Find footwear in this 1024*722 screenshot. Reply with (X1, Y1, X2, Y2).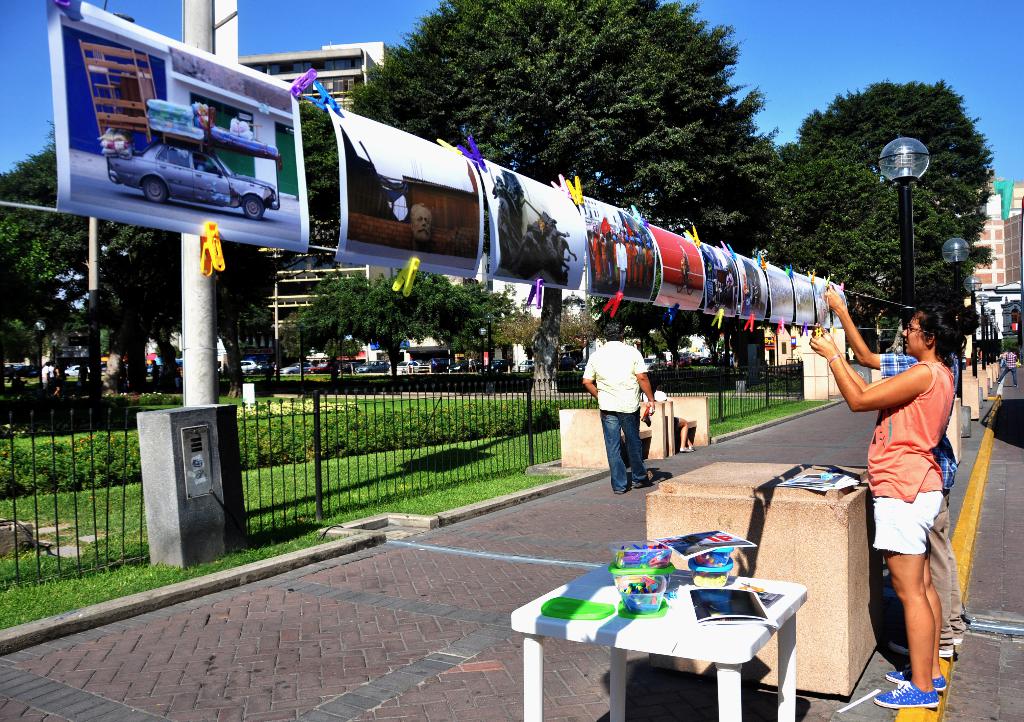
(611, 486, 632, 496).
